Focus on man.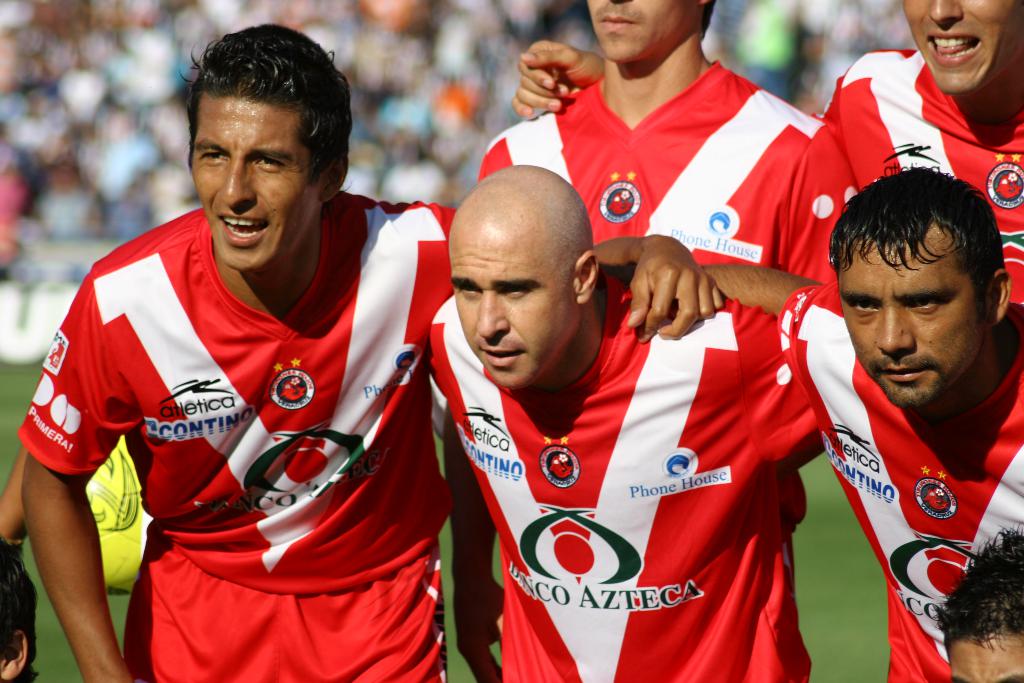
Focused at [left=472, top=0, right=836, bottom=286].
